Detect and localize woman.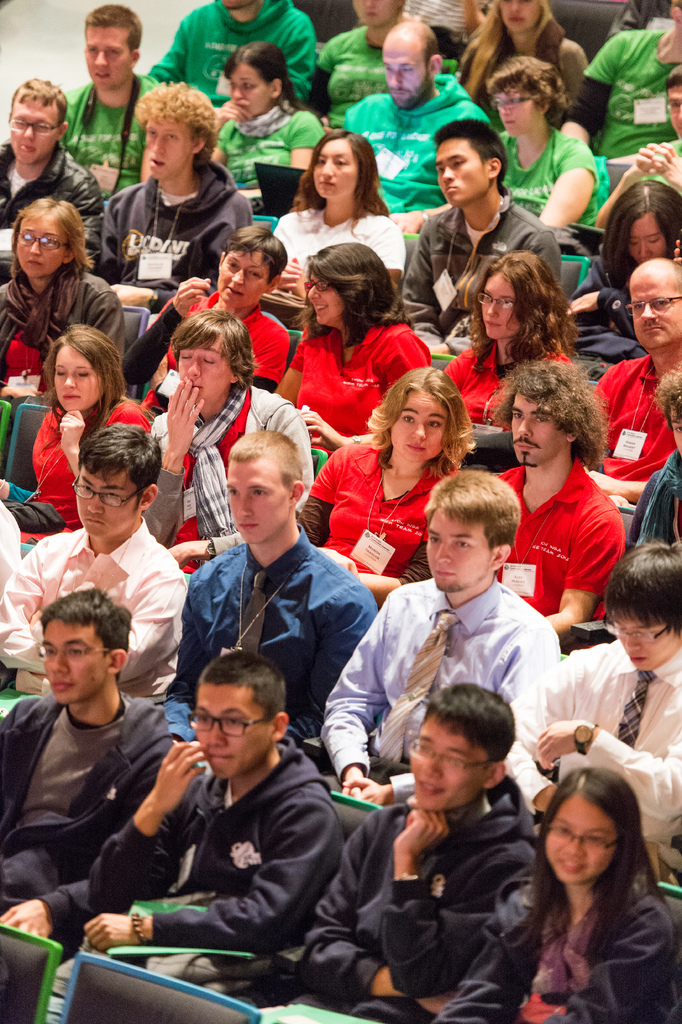
Localized at {"x1": 567, "y1": 177, "x2": 681, "y2": 364}.
